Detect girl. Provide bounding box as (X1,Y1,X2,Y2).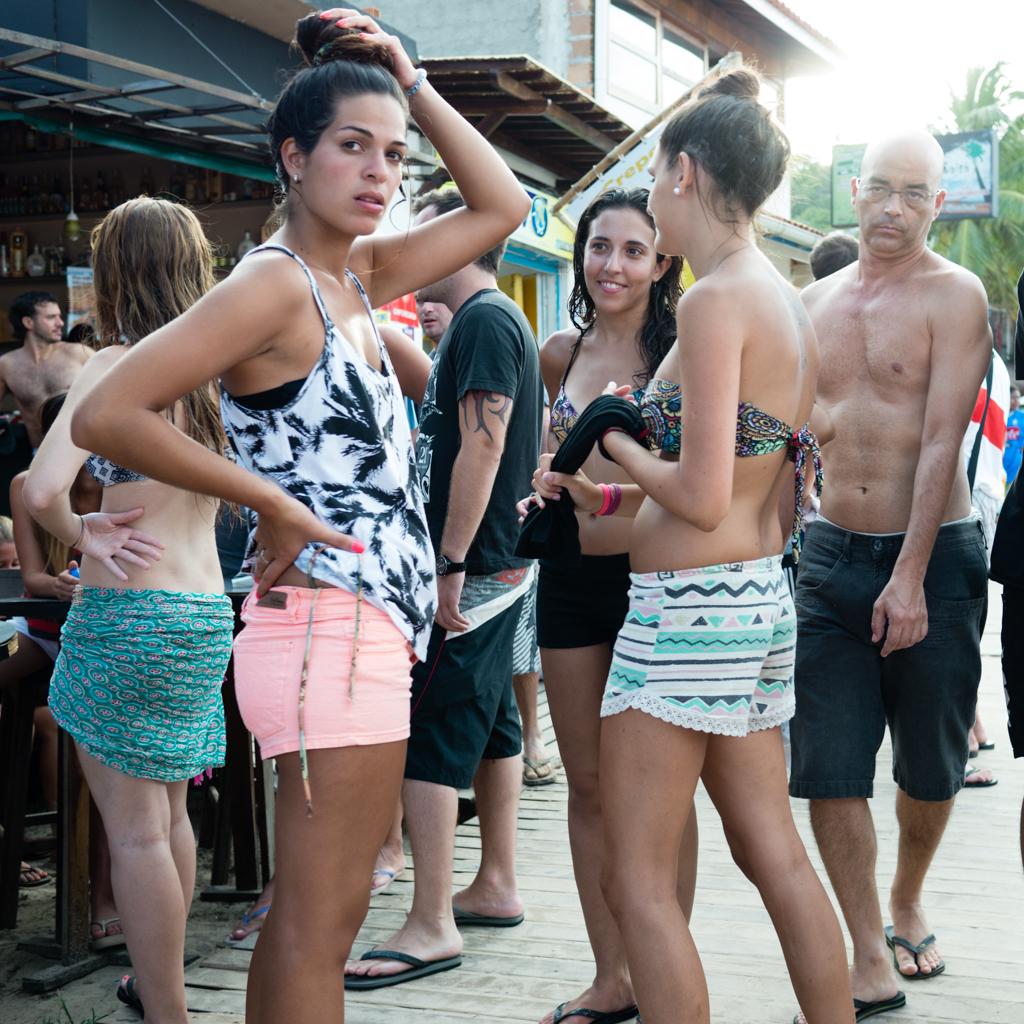
(514,187,698,1023).
